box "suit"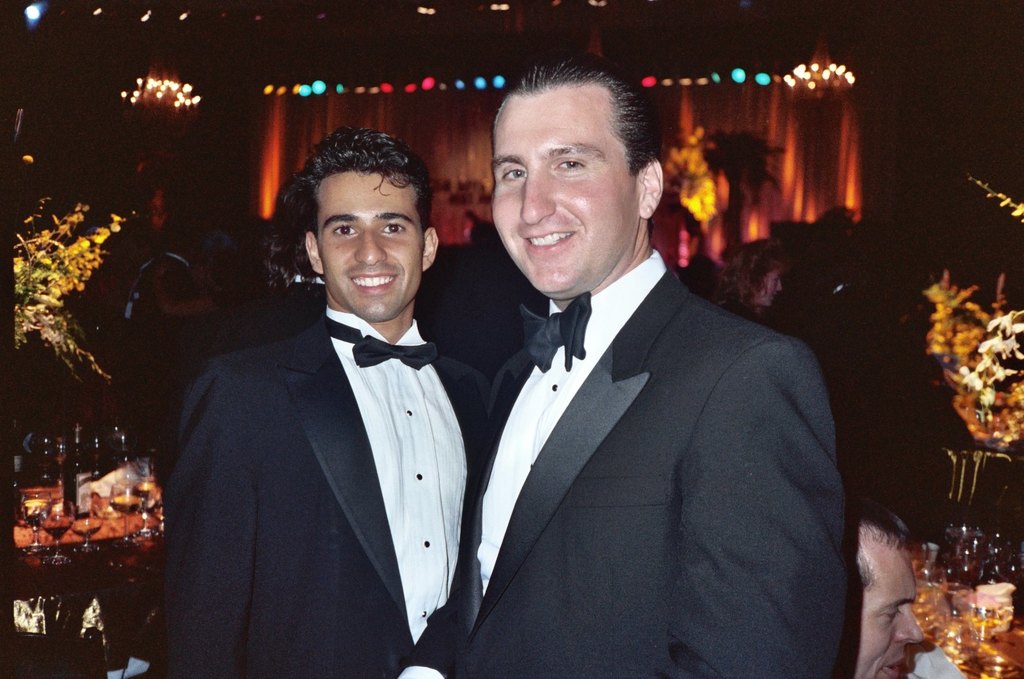
select_region(508, 182, 891, 663)
